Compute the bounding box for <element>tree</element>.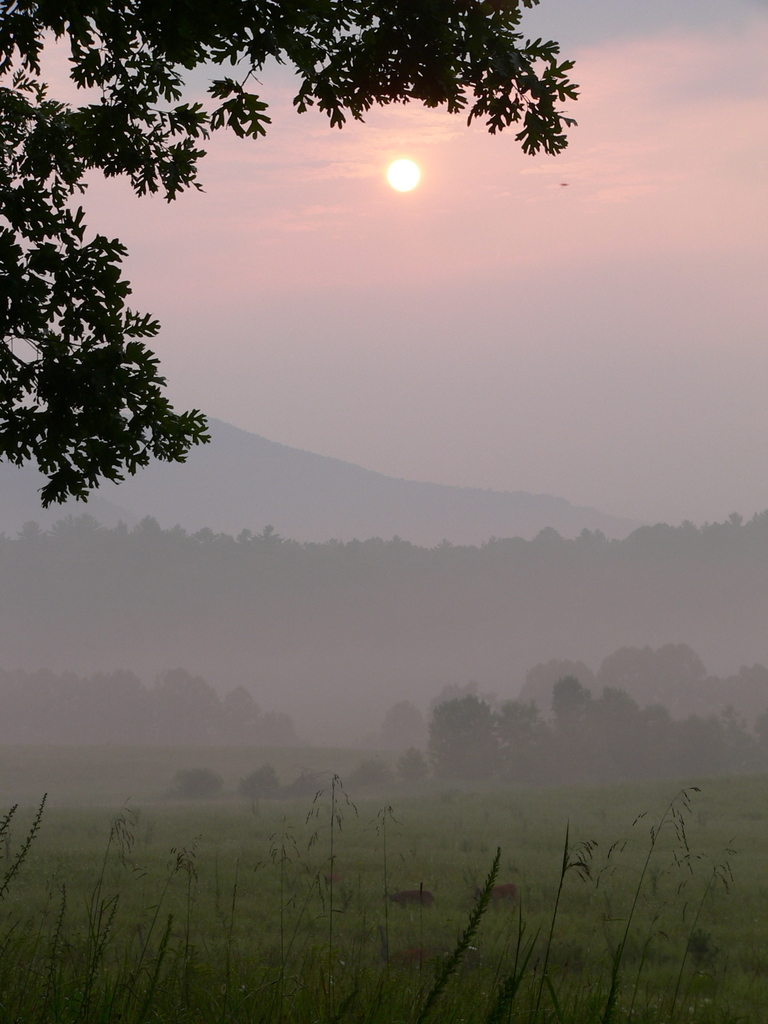
<box>0,31,669,637</box>.
